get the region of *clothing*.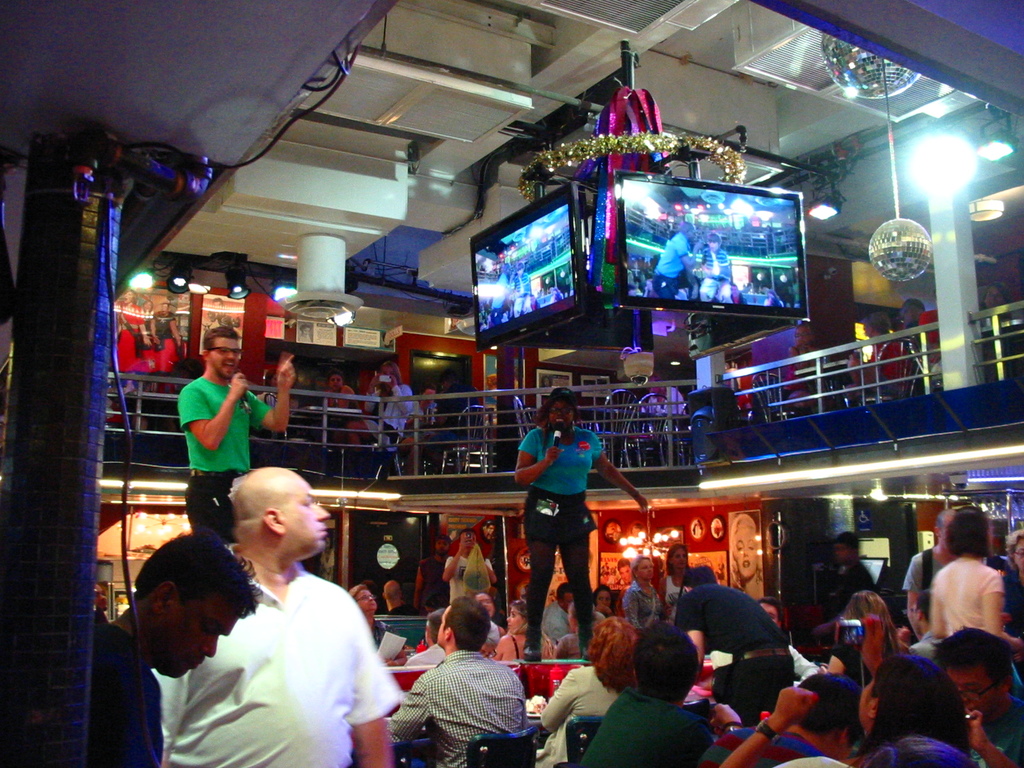
[648, 389, 684, 425].
